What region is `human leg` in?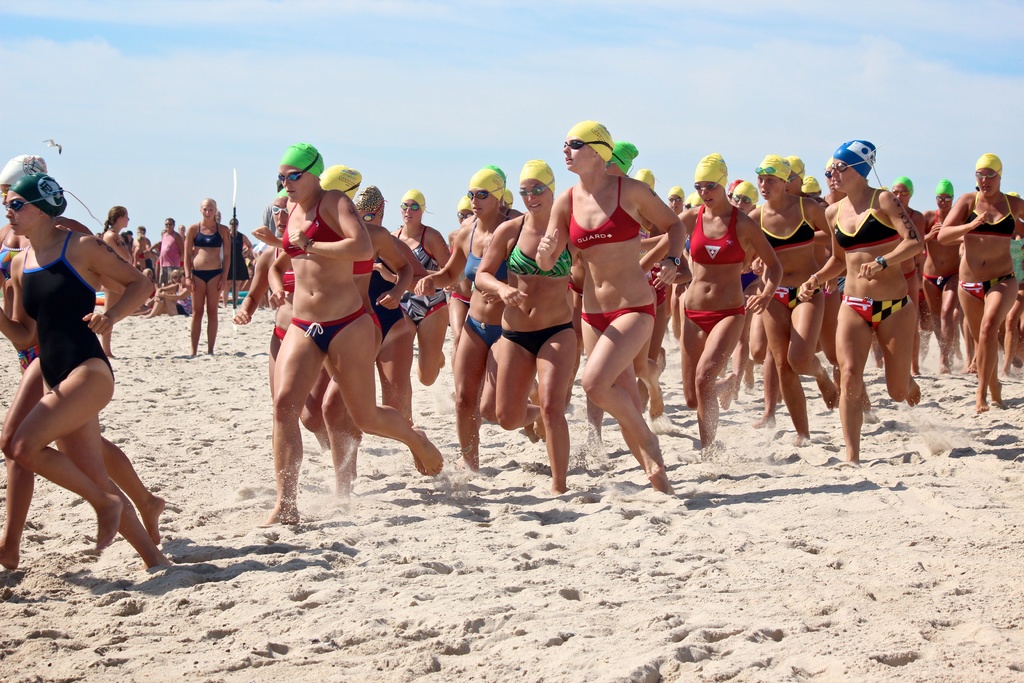
box(334, 314, 438, 477).
